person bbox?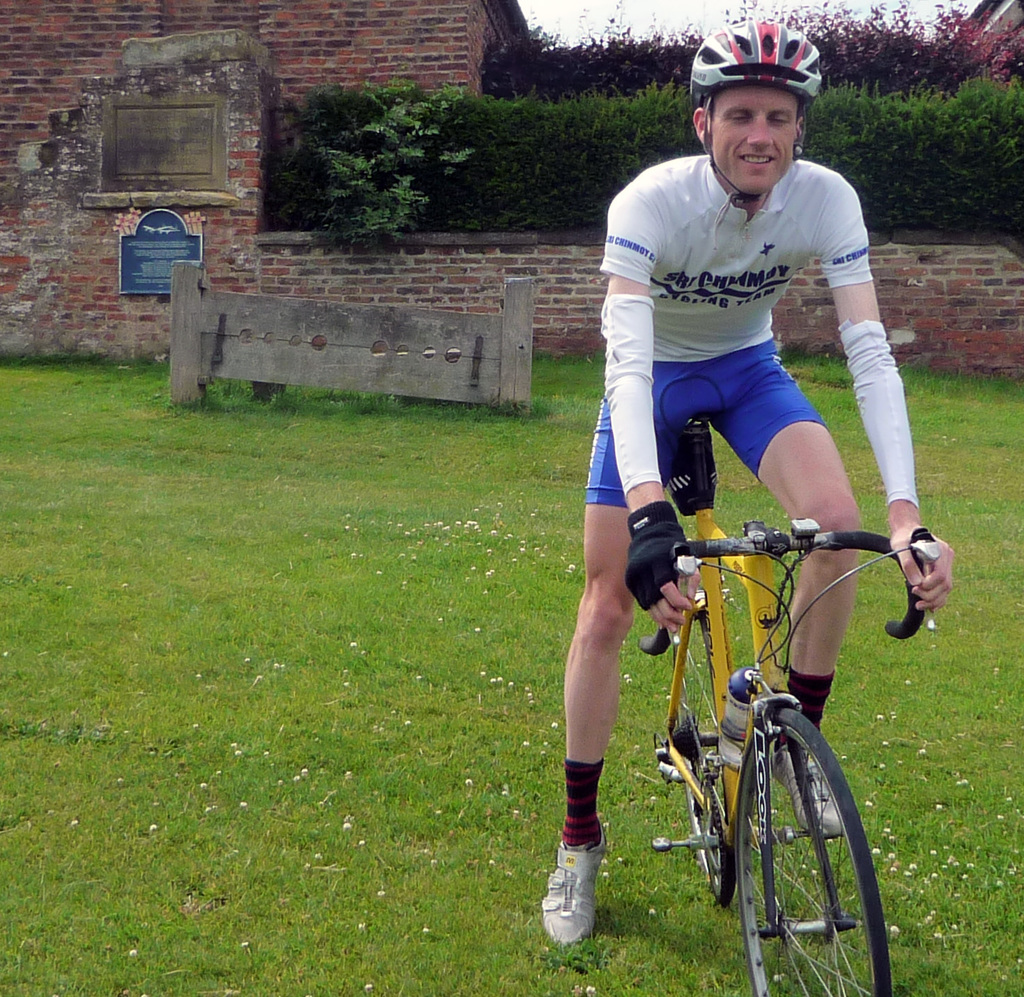
[521,87,950,950]
